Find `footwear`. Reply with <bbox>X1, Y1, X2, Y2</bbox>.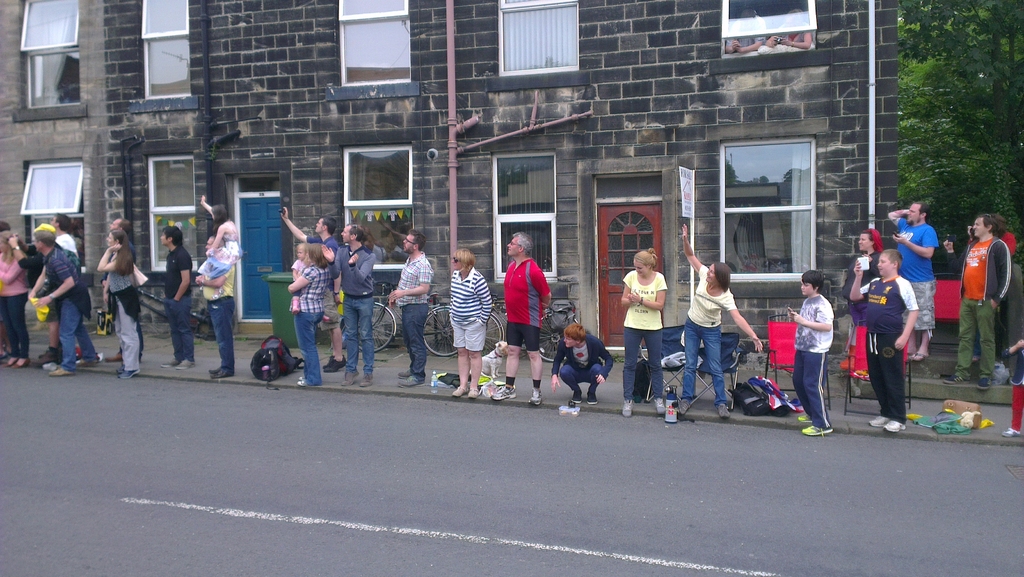
<bbox>397, 369, 412, 379</bbox>.
